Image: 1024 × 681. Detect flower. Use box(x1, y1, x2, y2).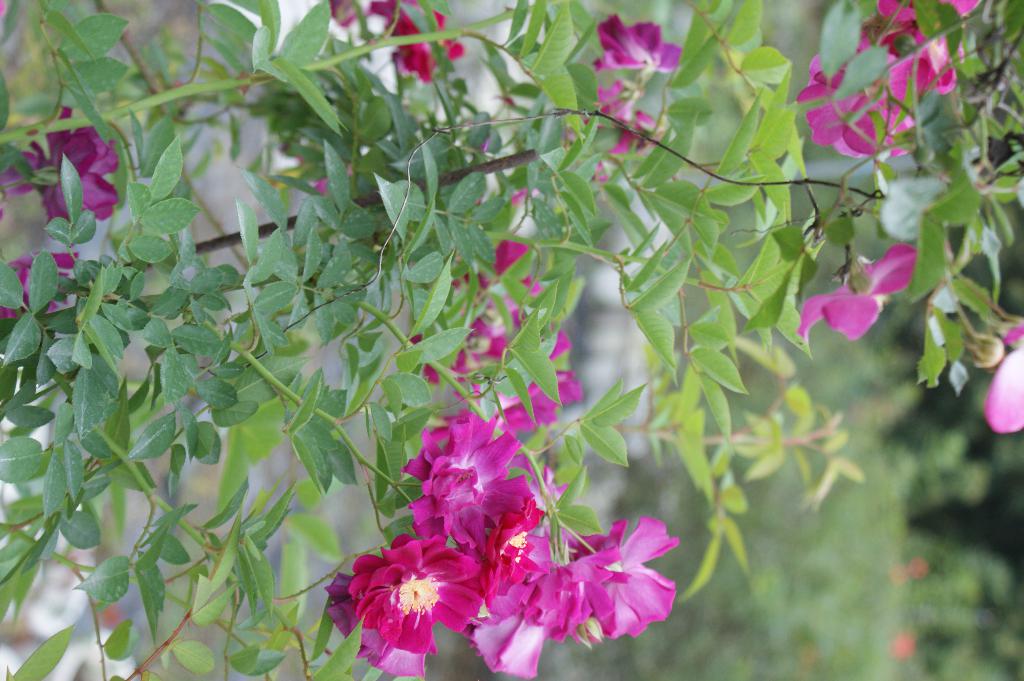
box(339, 228, 678, 677).
